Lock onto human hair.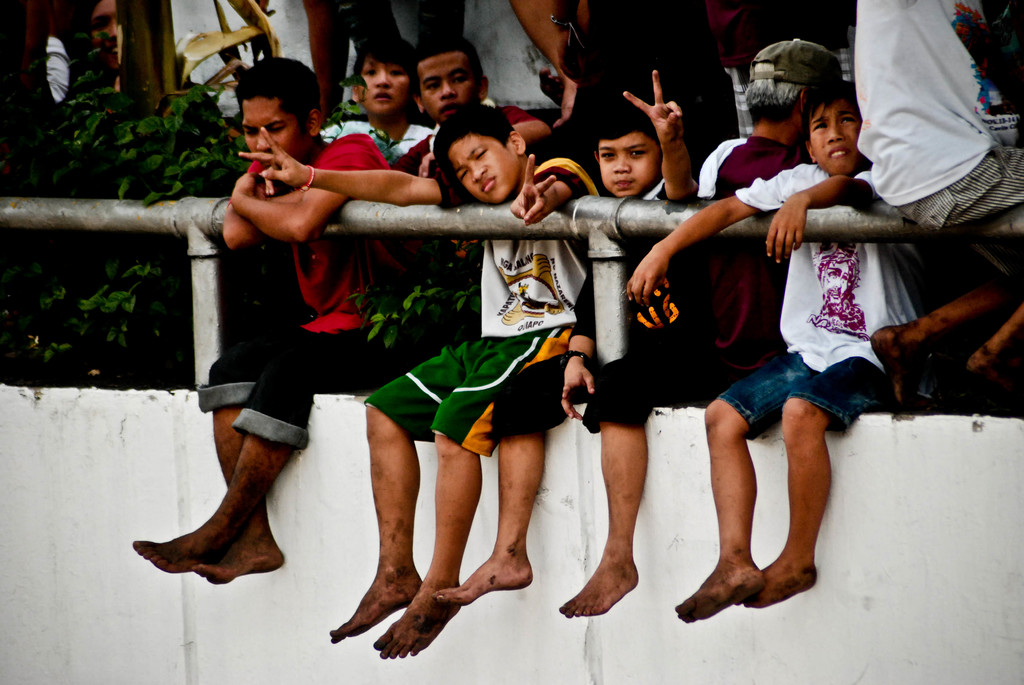
Locked: bbox=(435, 104, 523, 187).
